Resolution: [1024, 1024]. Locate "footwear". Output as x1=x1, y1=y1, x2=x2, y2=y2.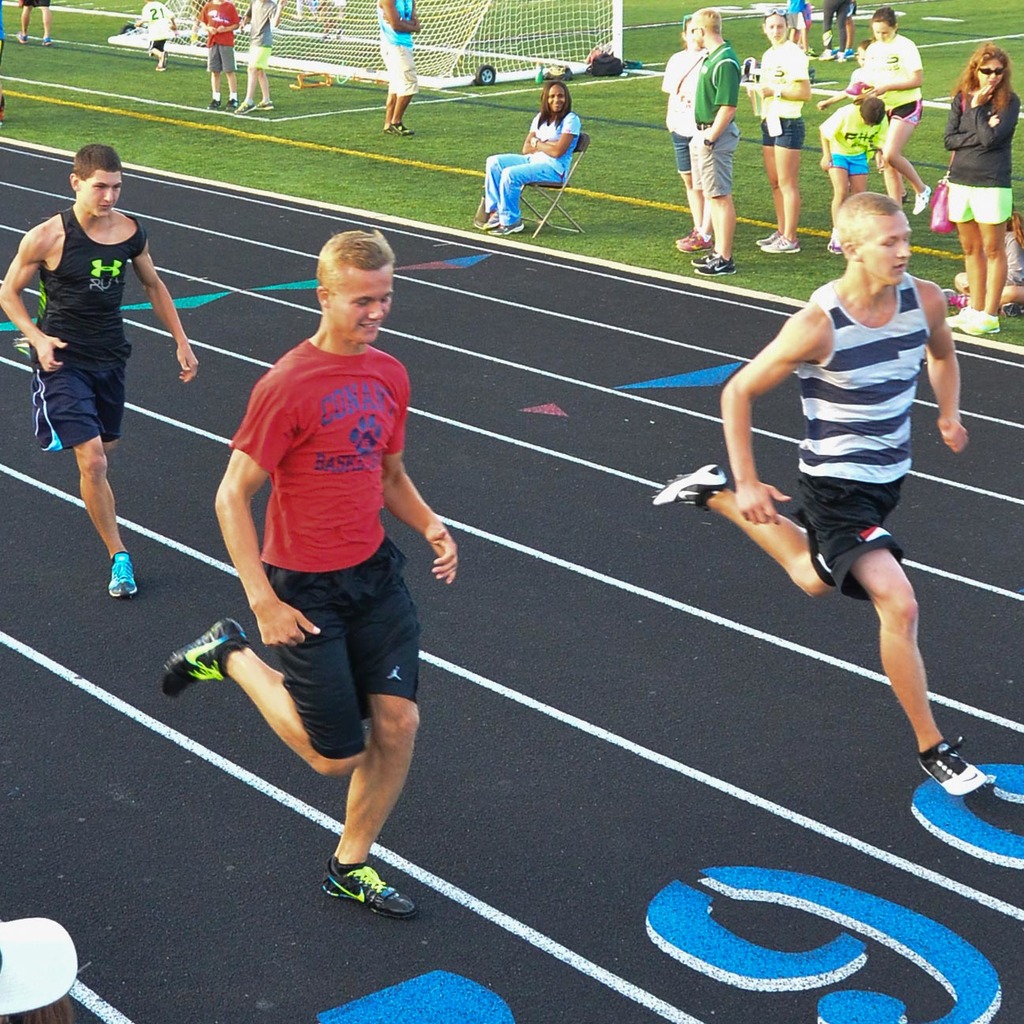
x1=231, y1=98, x2=257, y2=116.
